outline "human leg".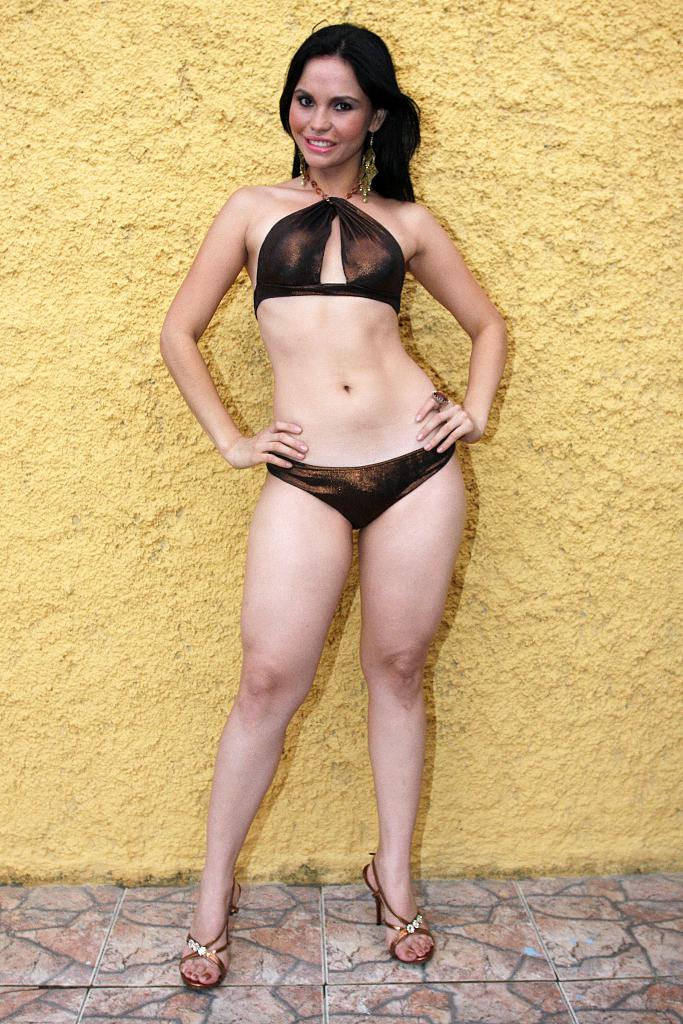
Outline: (left=190, top=474, right=353, bottom=988).
